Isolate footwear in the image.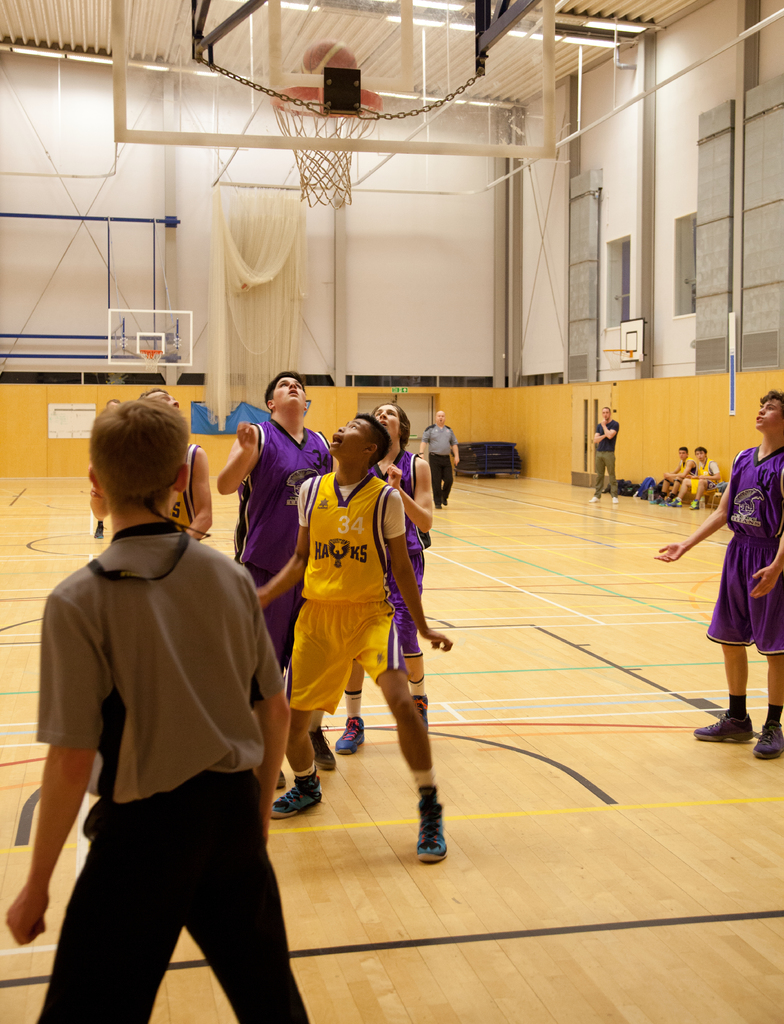
Isolated region: pyautogui.locateOnScreen(445, 497, 448, 506).
